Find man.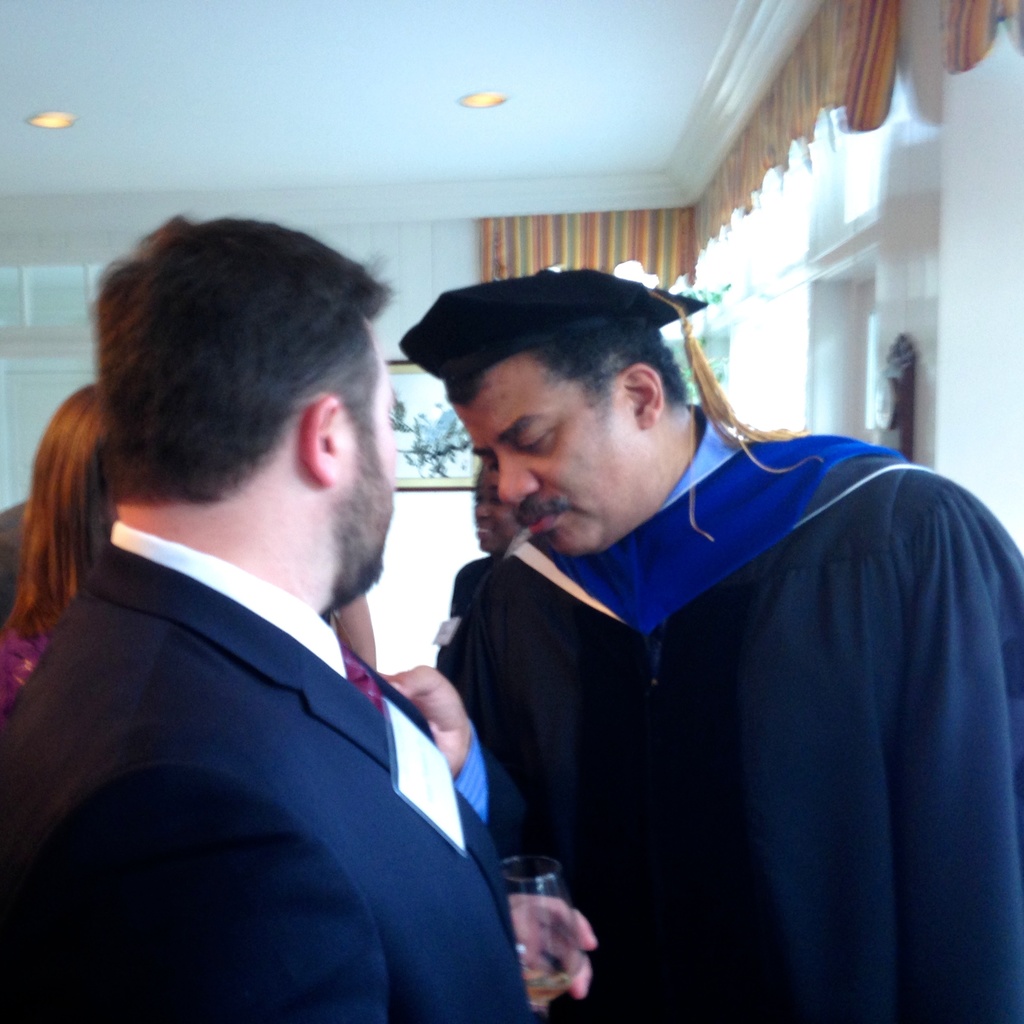
left=353, top=258, right=988, bottom=1009.
